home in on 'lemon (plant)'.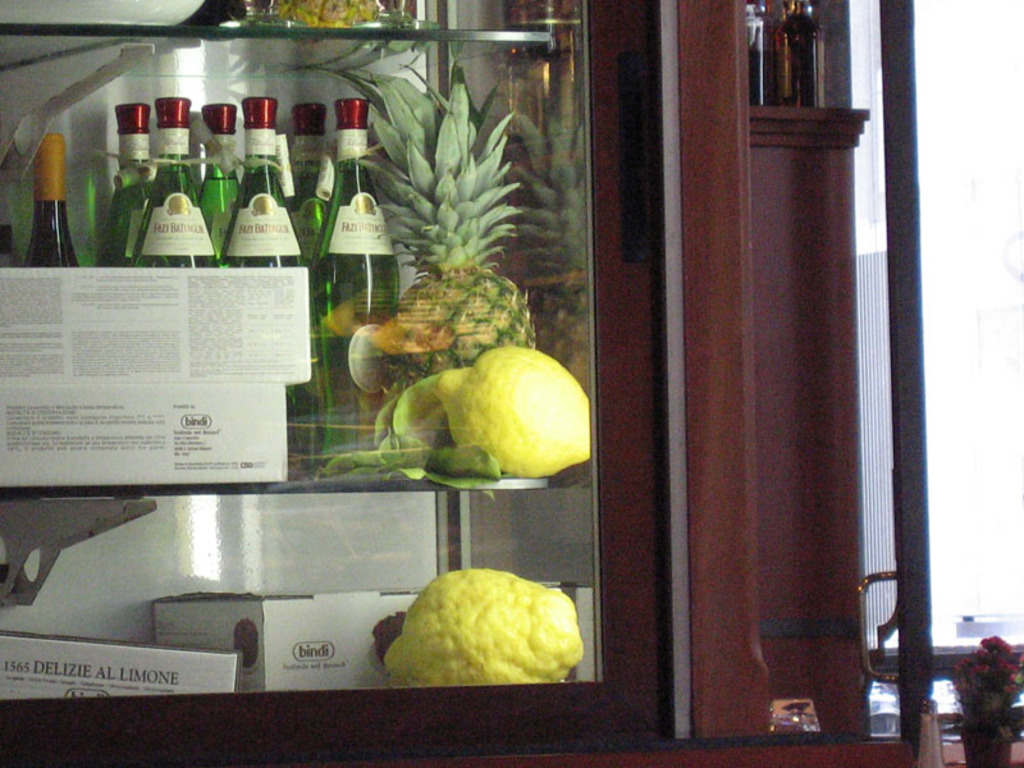
Homed in at detection(384, 572, 586, 690).
